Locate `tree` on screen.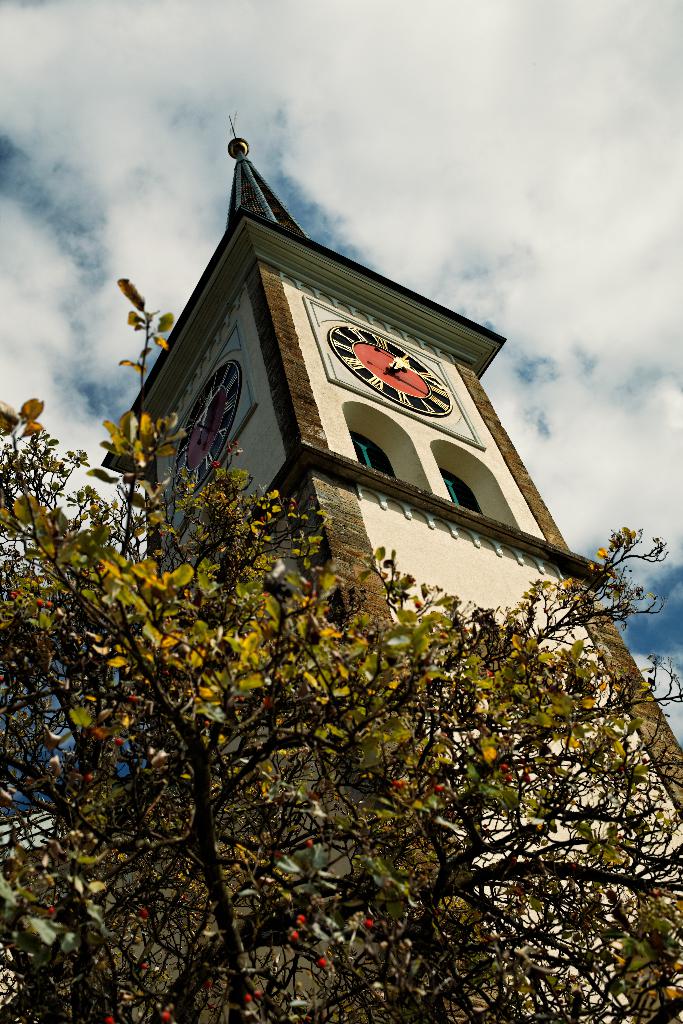
On screen at crop(0, 287, 682, 1023).
